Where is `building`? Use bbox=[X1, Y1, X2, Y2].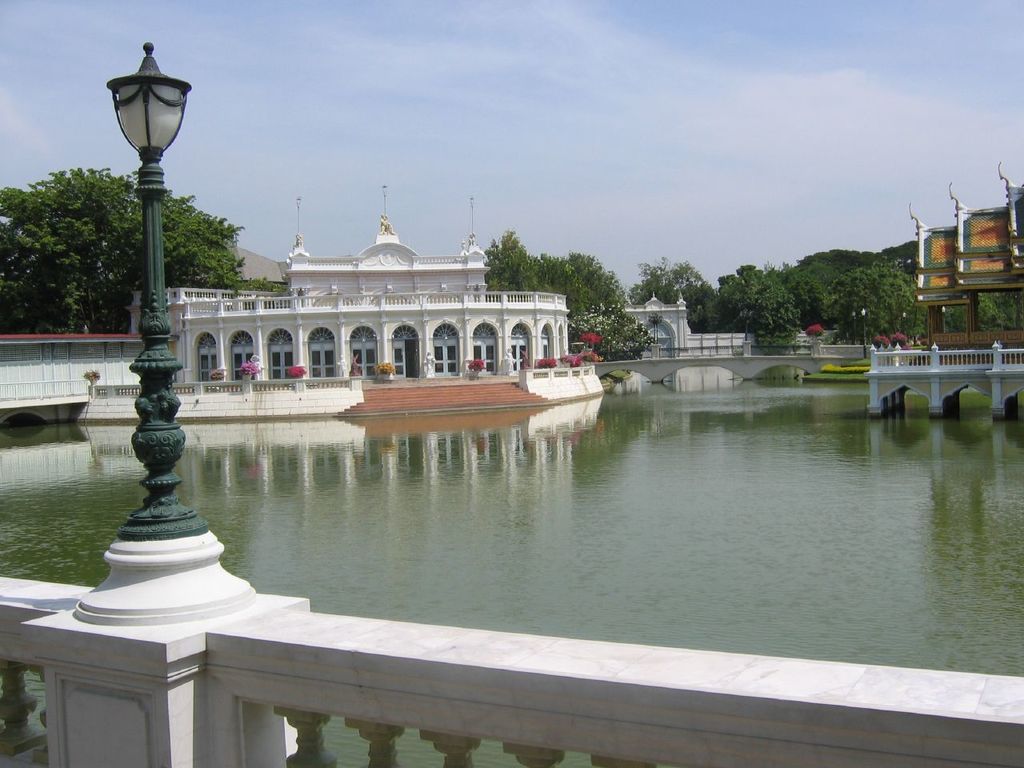
bbox=[128, 214, 578, 418].
